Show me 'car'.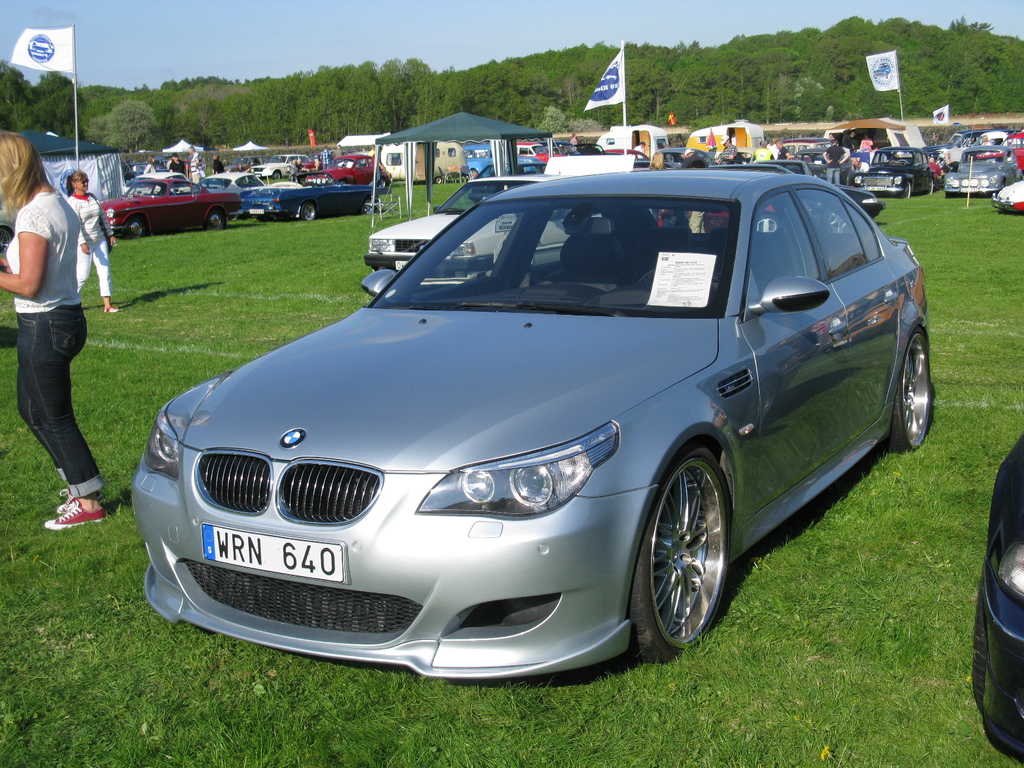
'car' is here: box(304, 152, 397, 184).
